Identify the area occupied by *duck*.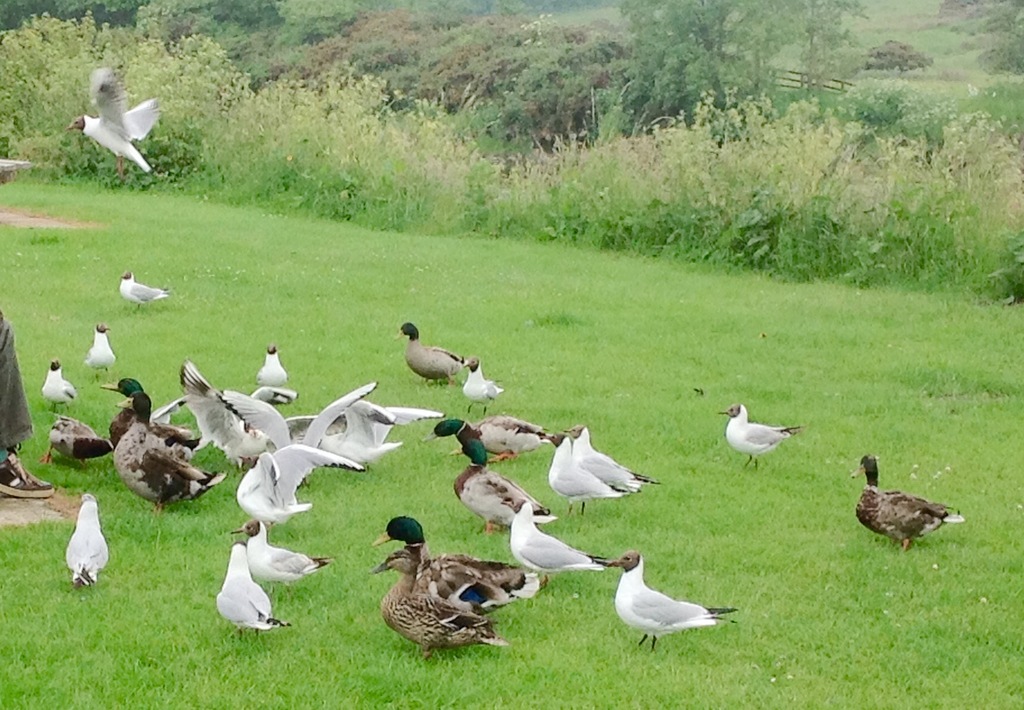
Area: x1=40, y1=418, x2=115, y2=463.
